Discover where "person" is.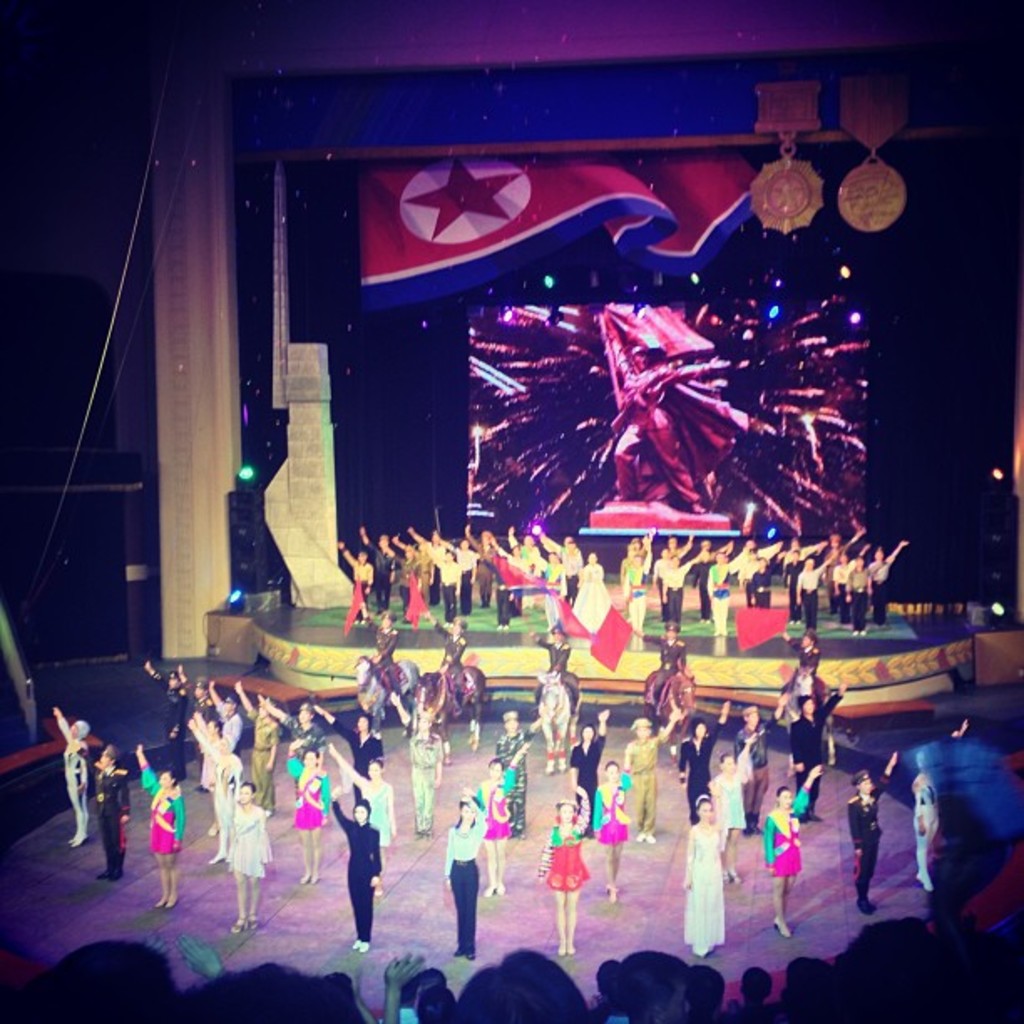
Discovered at crop(477, 736, 529, 899).
